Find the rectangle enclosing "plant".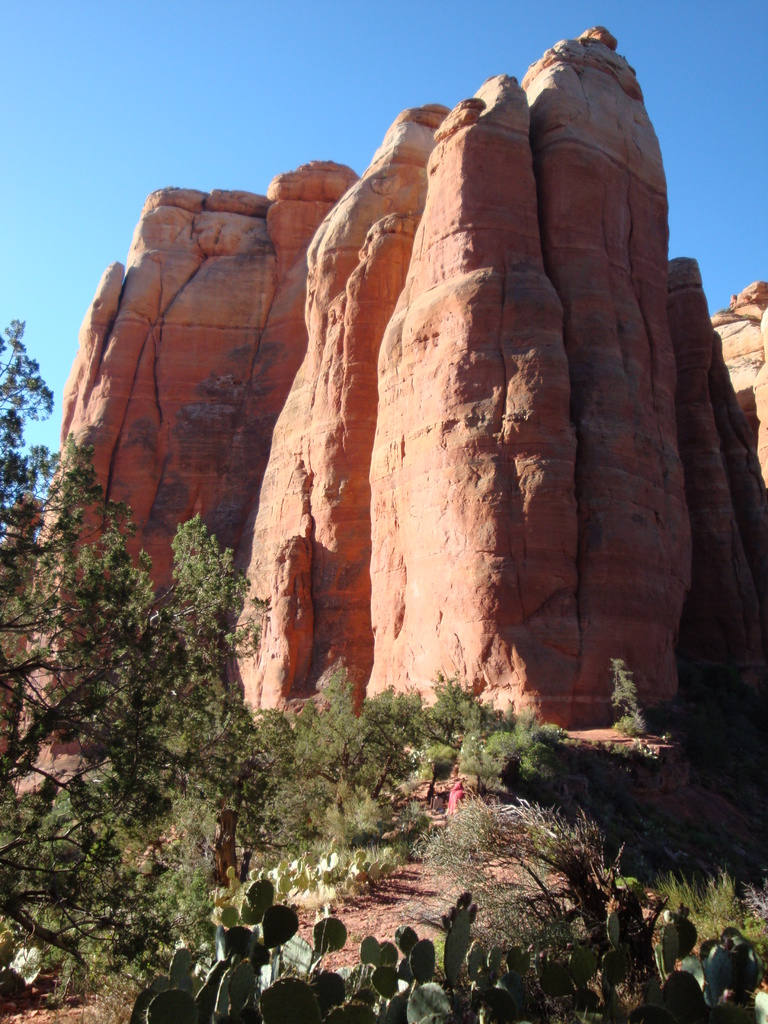
box(606, 657, 659, 739).
